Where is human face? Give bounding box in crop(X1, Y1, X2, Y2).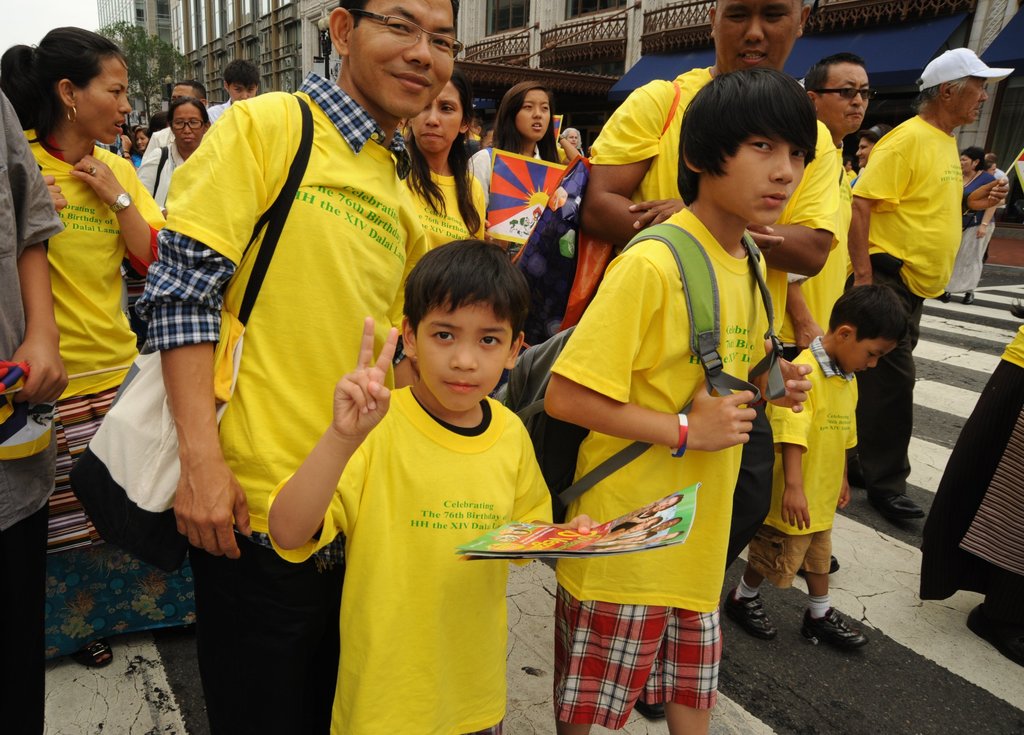
crop(465, 118, 477, 136).
